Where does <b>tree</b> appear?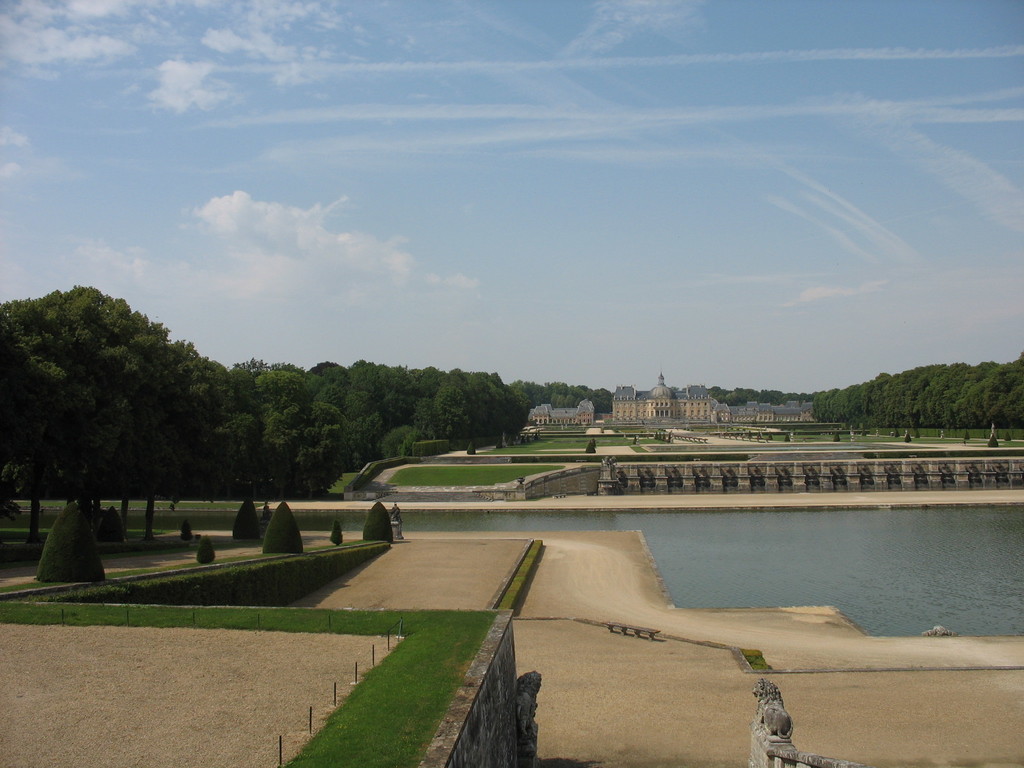
Appears at detection(12, 258, 234, 556).
